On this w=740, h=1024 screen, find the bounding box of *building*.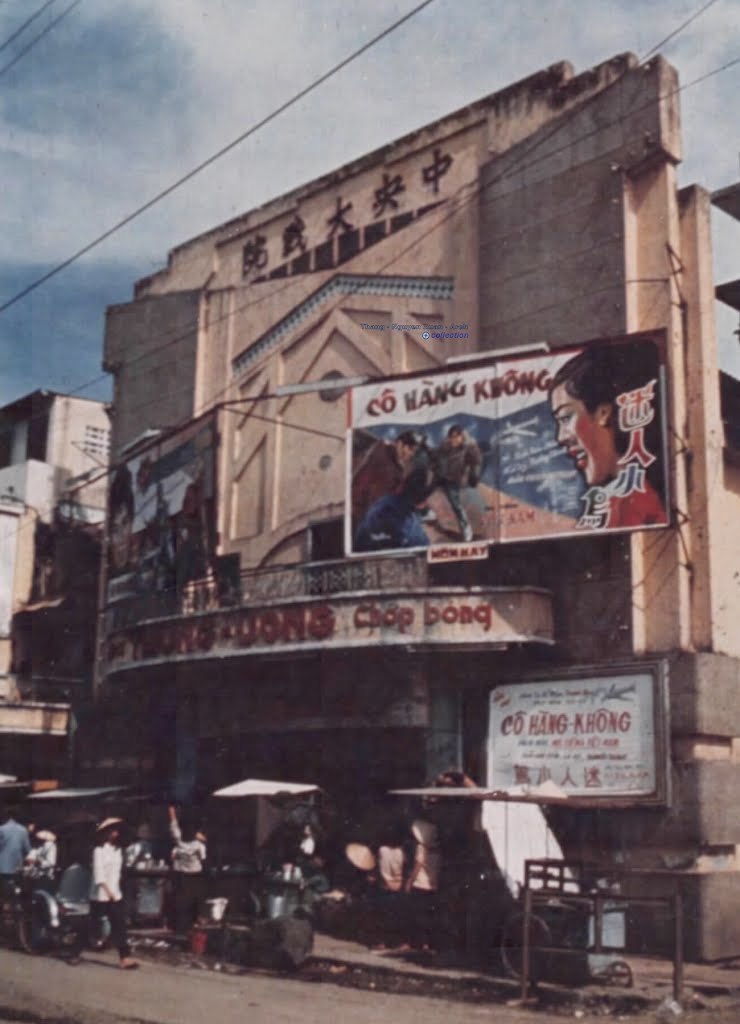
Bounding box: bbox=(0, 46, 739, 961).
